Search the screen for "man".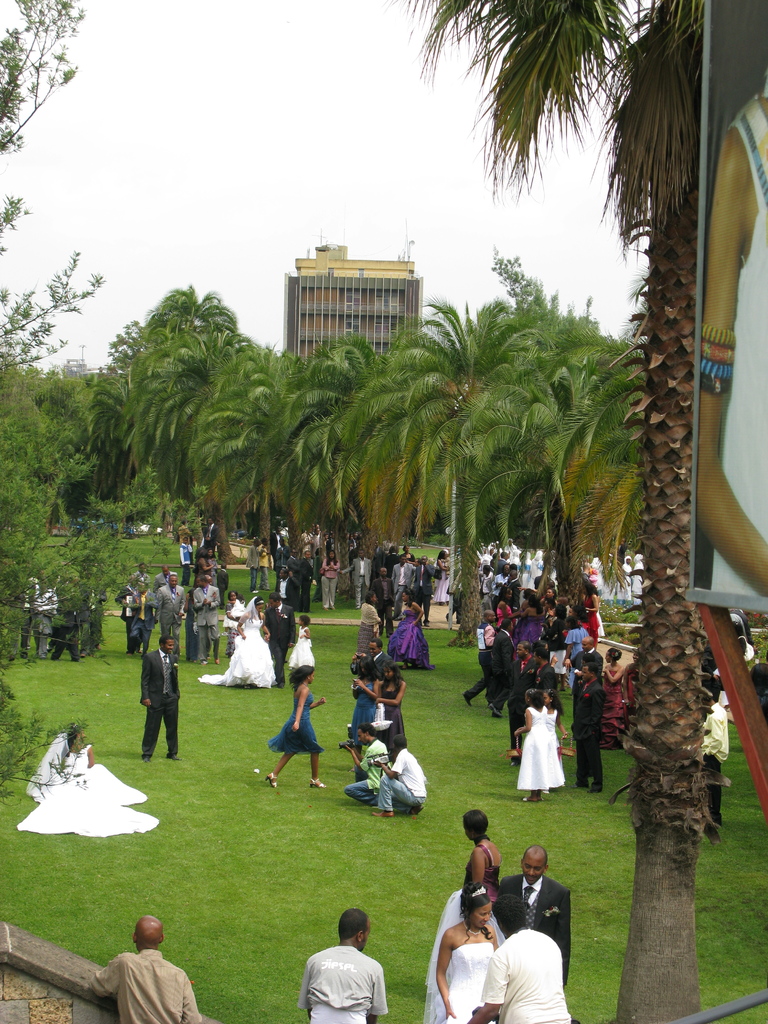
Found at [left=499, top=844, right=567, bottom=984].
